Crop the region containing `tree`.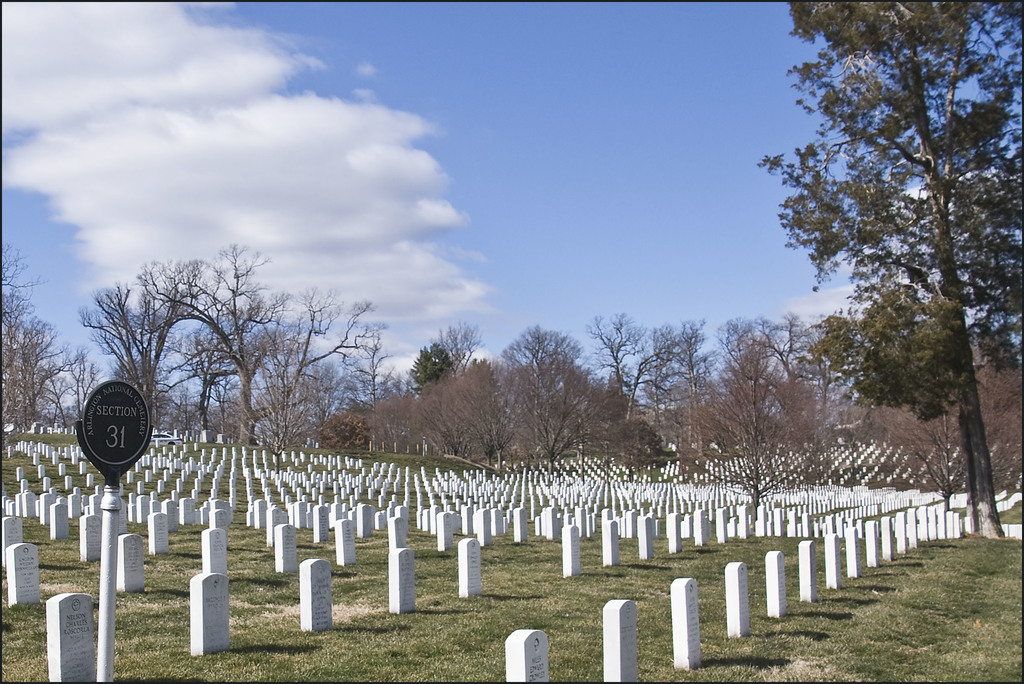
Crop region: bbox(337, 330, 404, 431).
